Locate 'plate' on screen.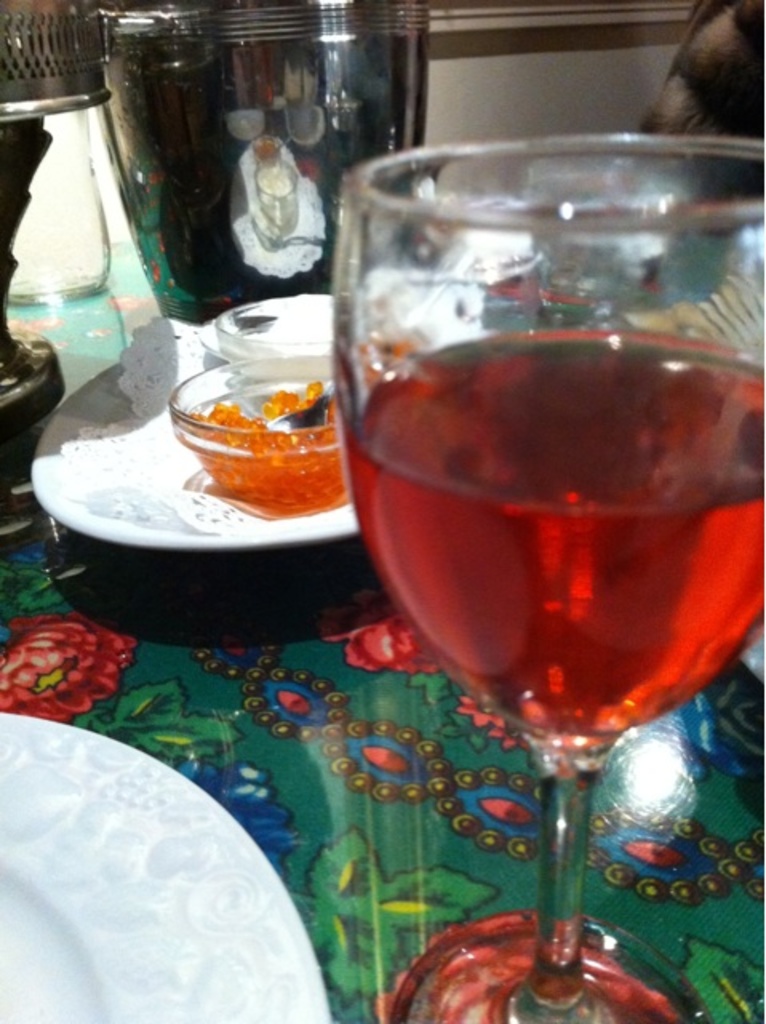
On screen at select_region(37, 307, 429, 554).
